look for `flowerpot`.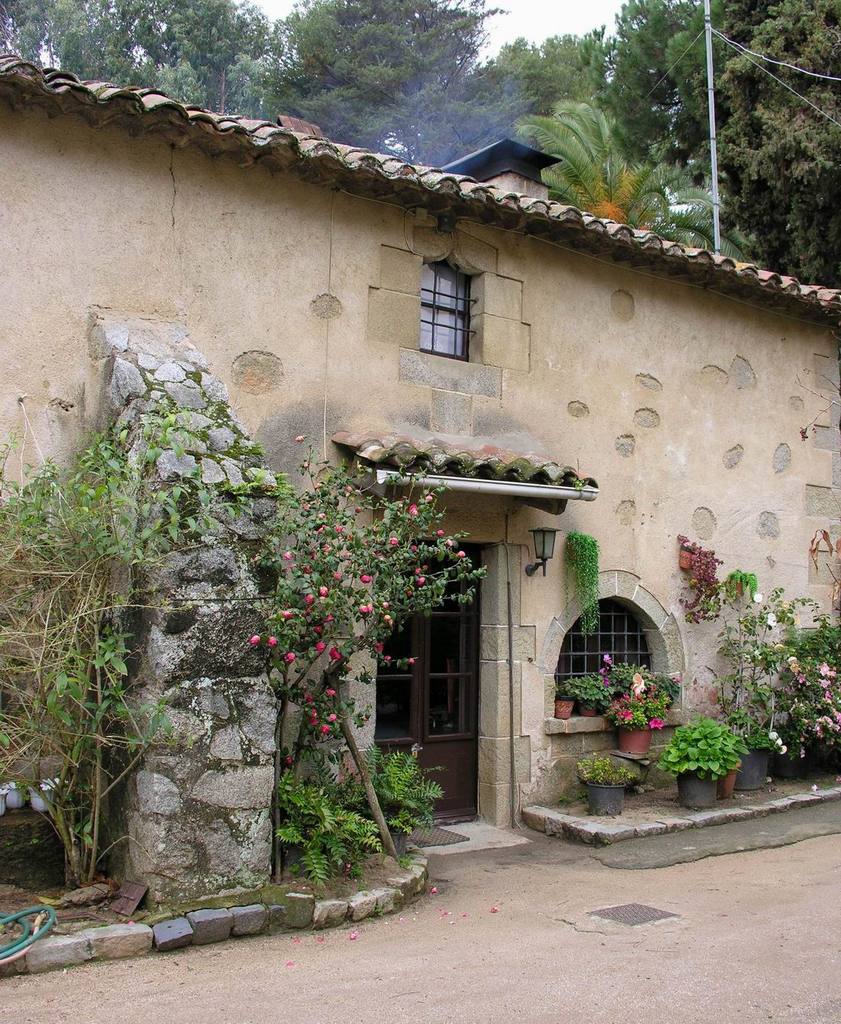
Found: <region>739, 742, 768, 791</region>.
